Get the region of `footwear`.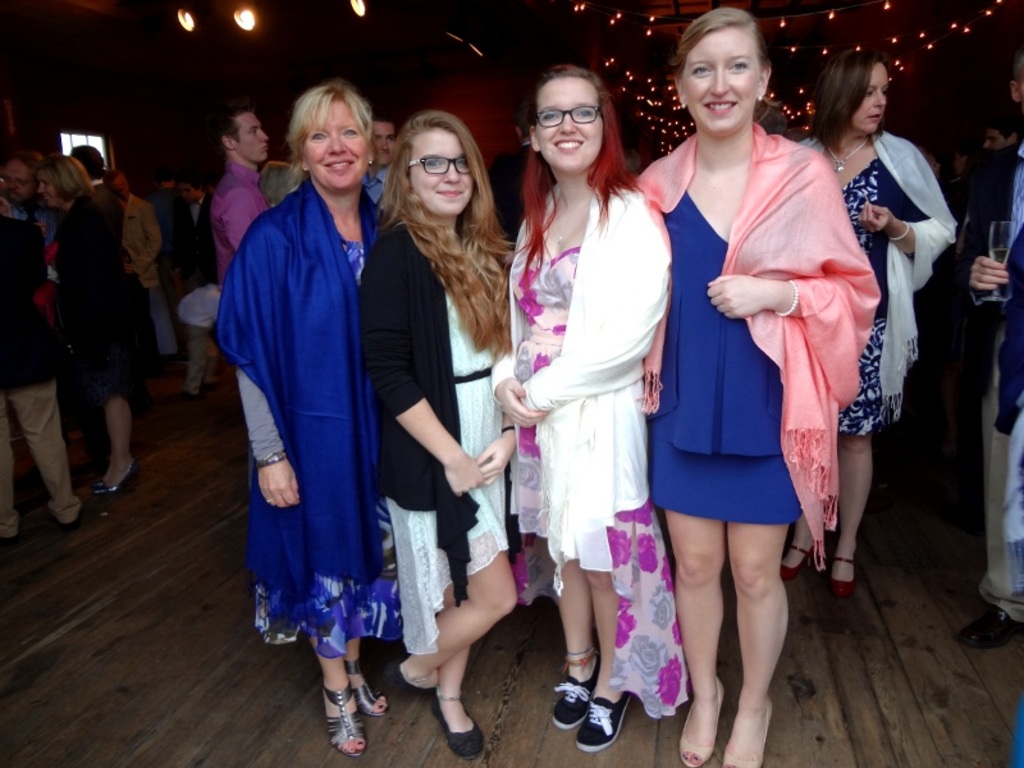
bbox=(829, 552, 858, 594).
